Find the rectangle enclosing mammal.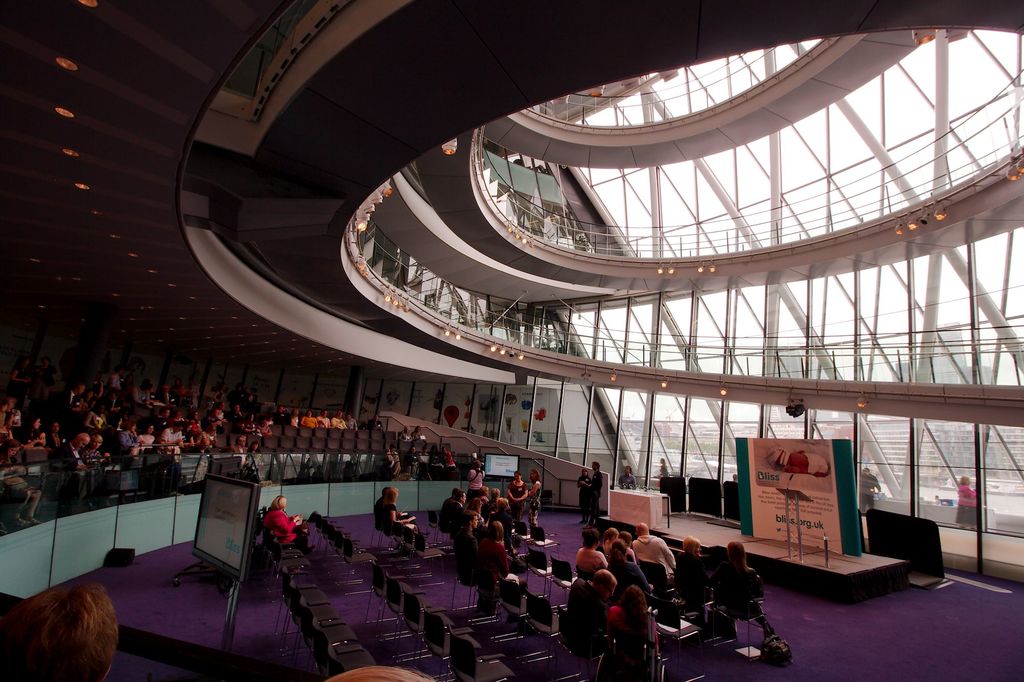
{"x1": 564, "y1": 566, "x2": 615, "y2": 659}.
